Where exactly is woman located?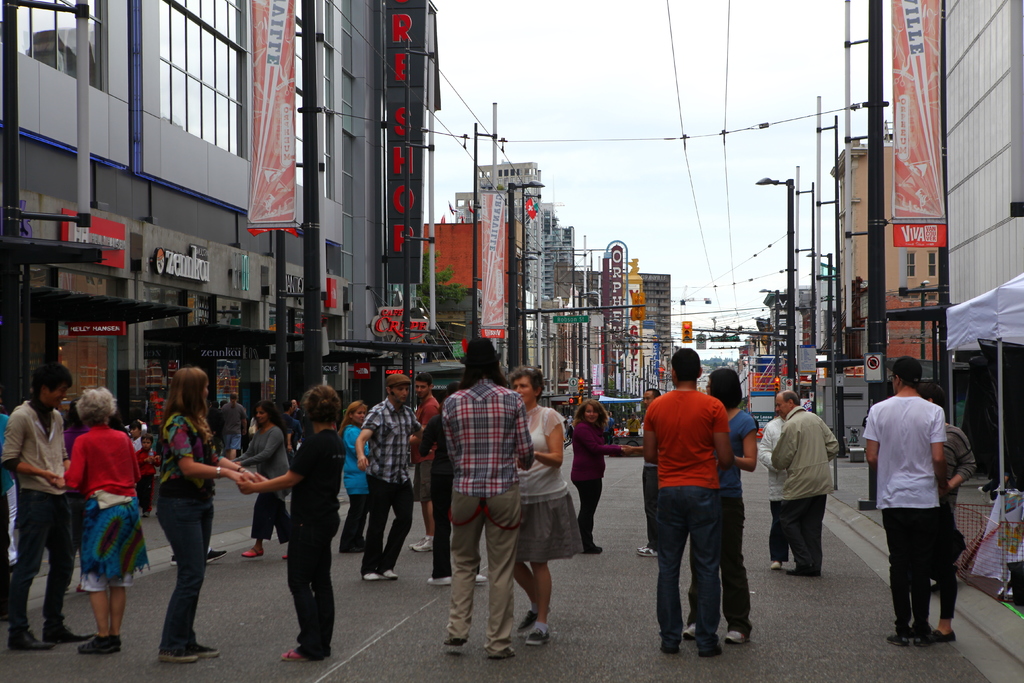
Its bounding box is <box>136,381,218,664</box>.
